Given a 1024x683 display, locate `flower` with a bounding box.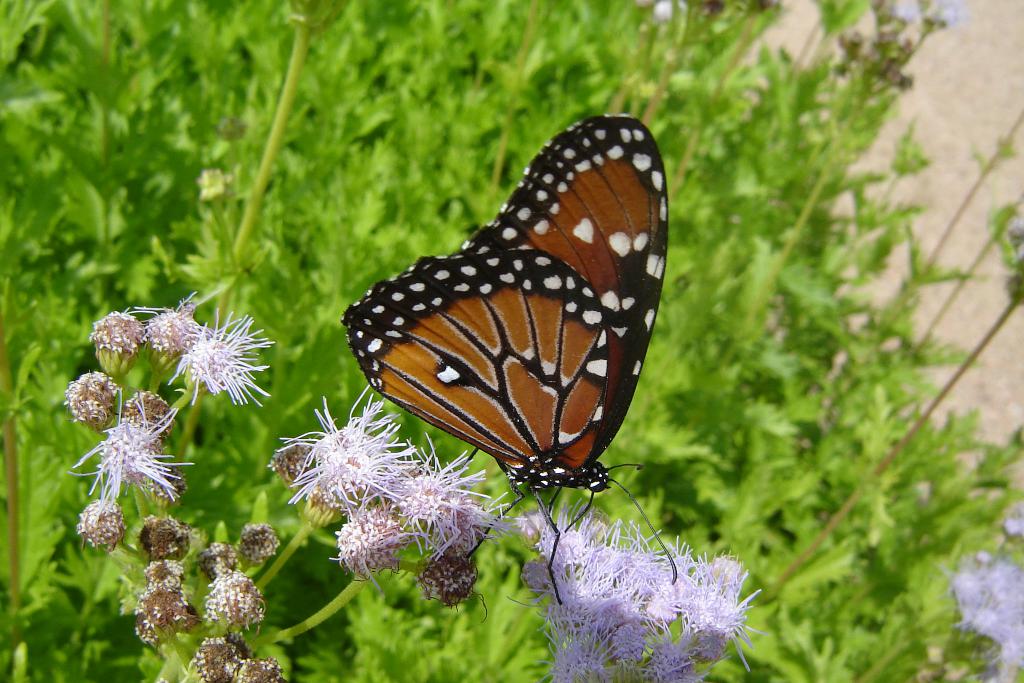
Located: box(177, 299, 286, 413).
